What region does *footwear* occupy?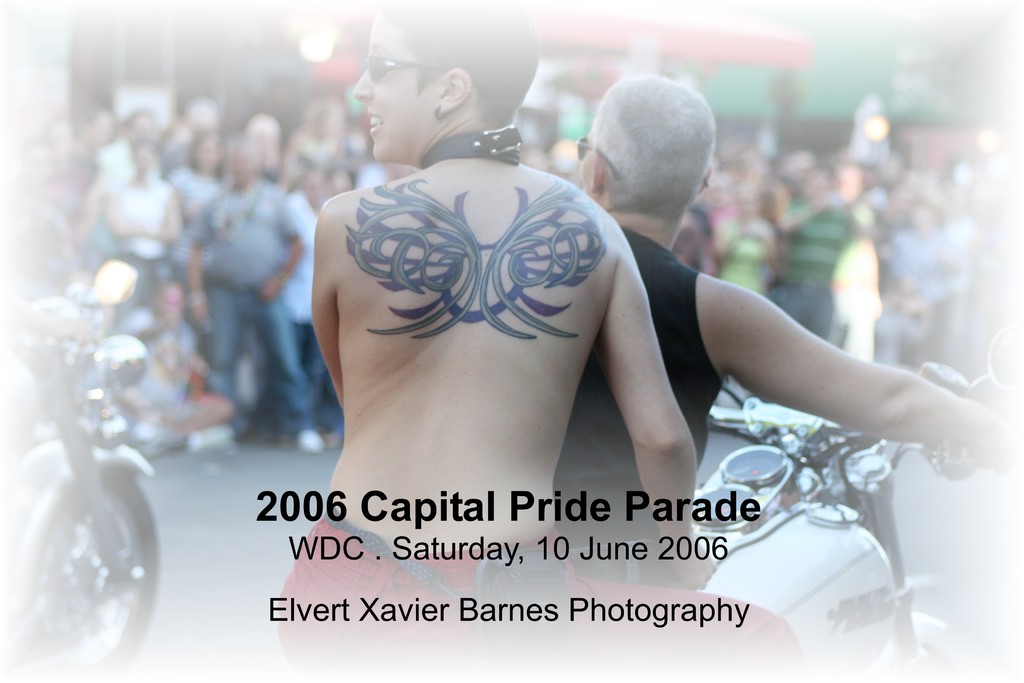
select_region(291, 424, 323, 456).
